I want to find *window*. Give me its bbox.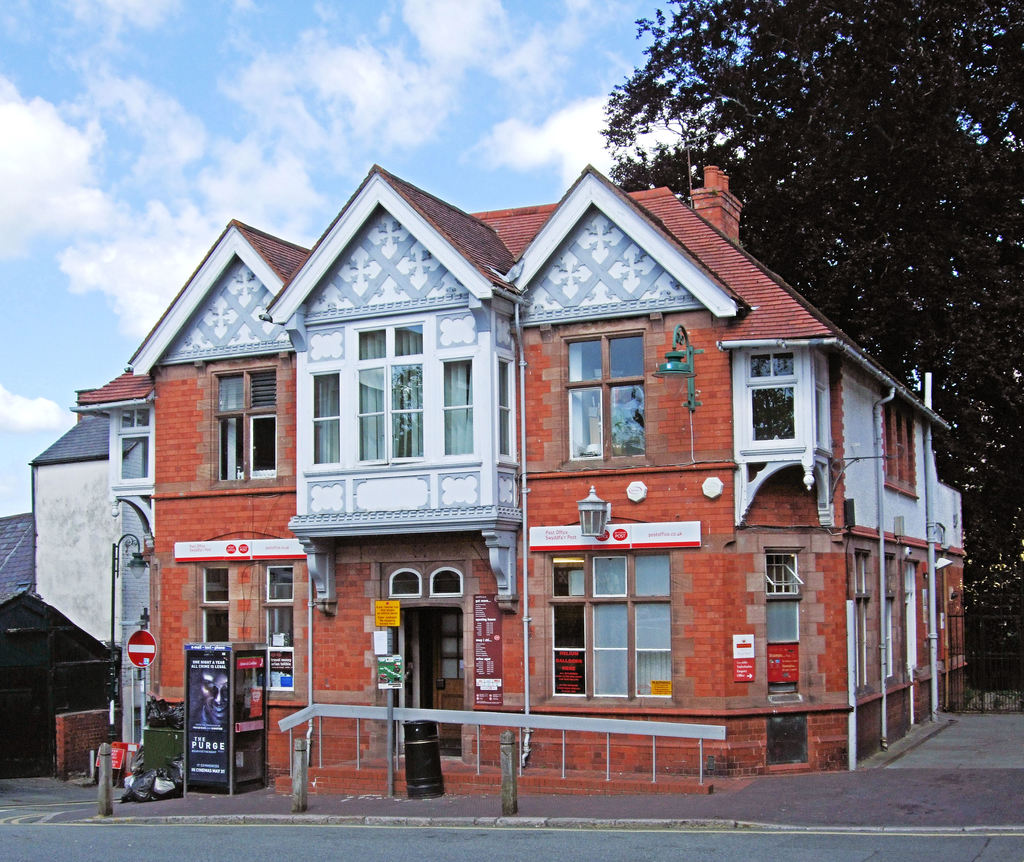
crop(769, 548, 798, 692).
